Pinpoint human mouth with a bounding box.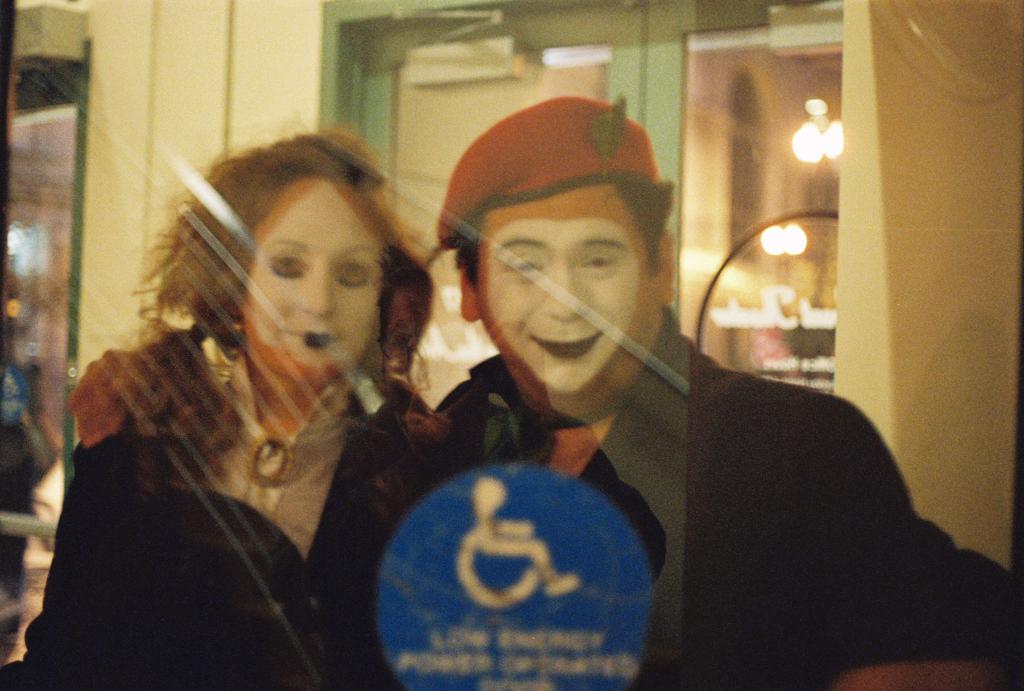
l=532, t=328, r=600, b=357.
